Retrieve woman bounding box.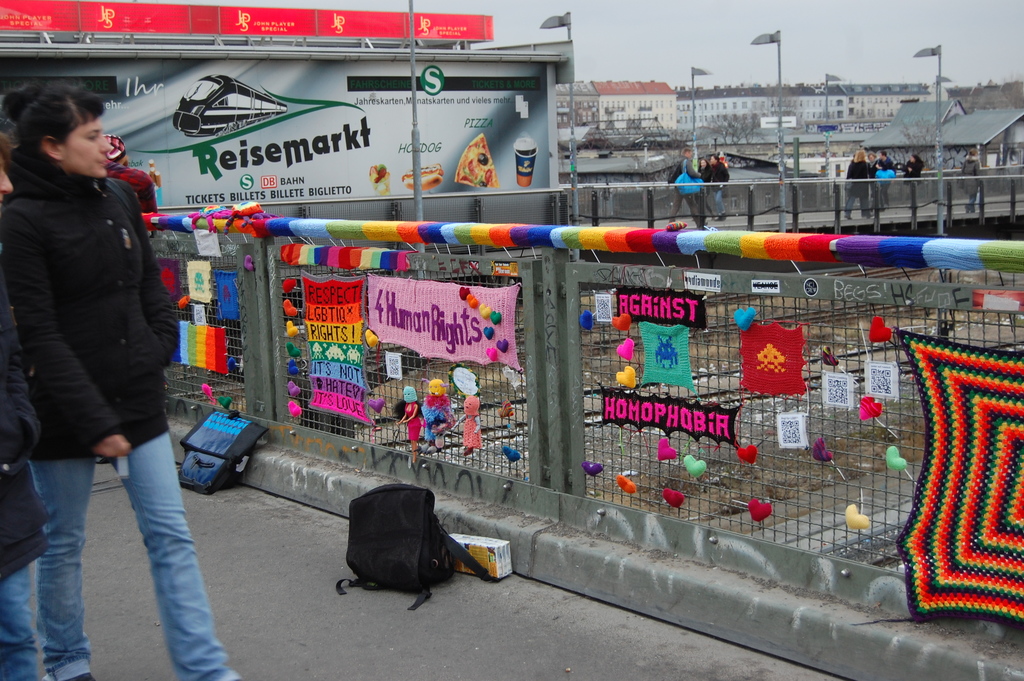
Bounding box: crop(0, 85, 264, 680).
